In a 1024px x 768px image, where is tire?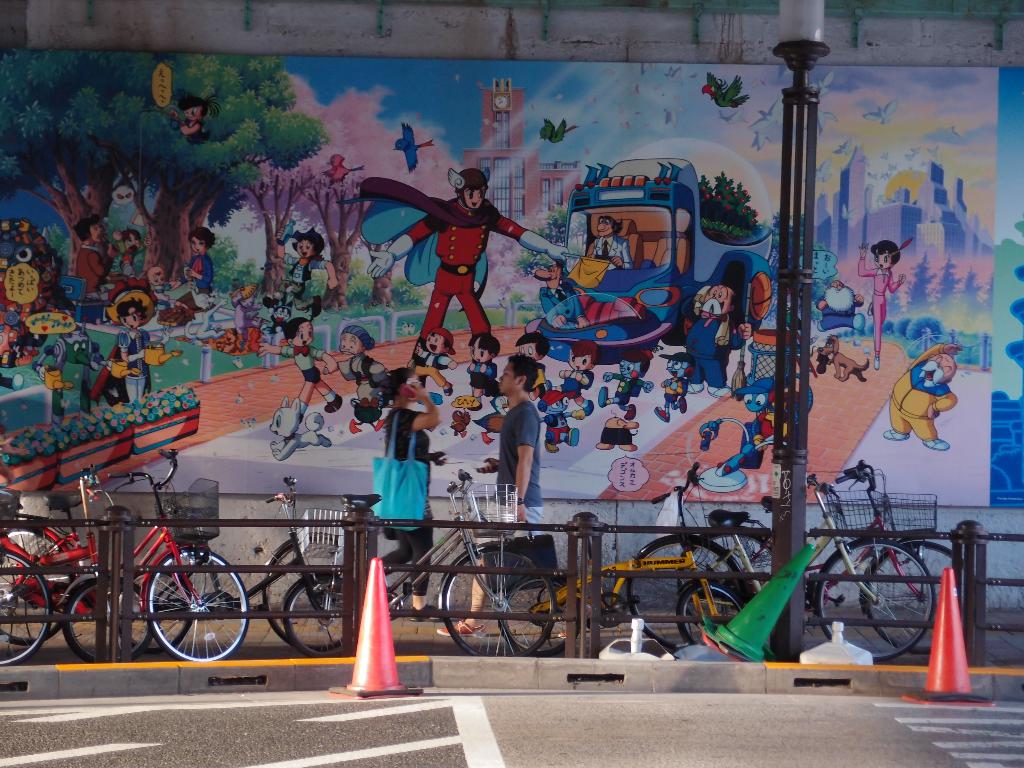
select_region(63, 570, 157, 669).
